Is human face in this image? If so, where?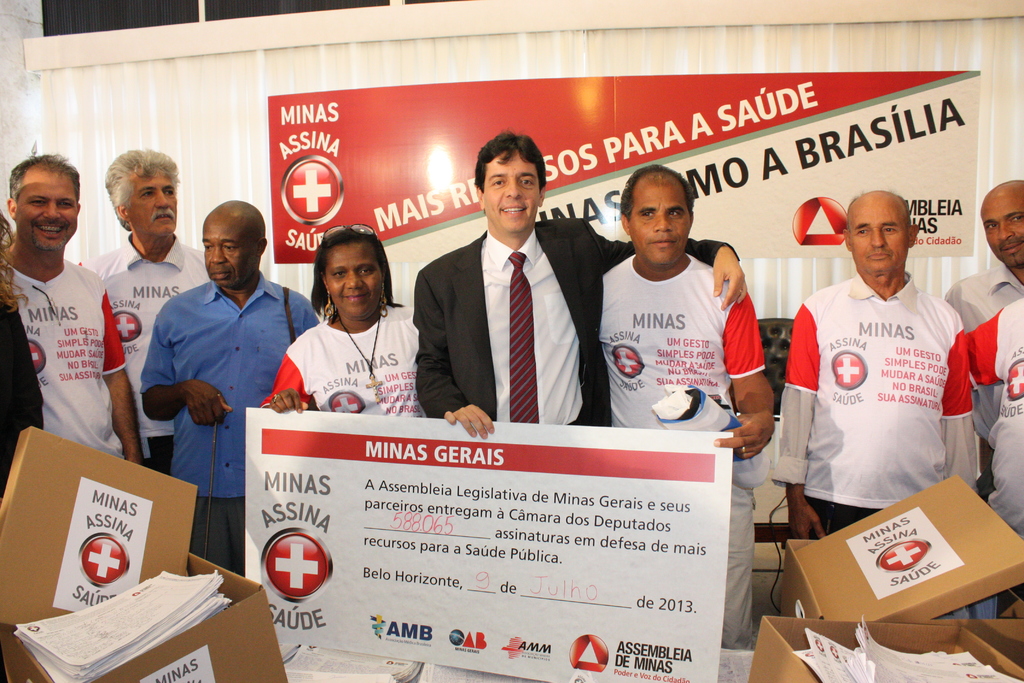
Yes, at l=481, t=152, r=538, b=232.
